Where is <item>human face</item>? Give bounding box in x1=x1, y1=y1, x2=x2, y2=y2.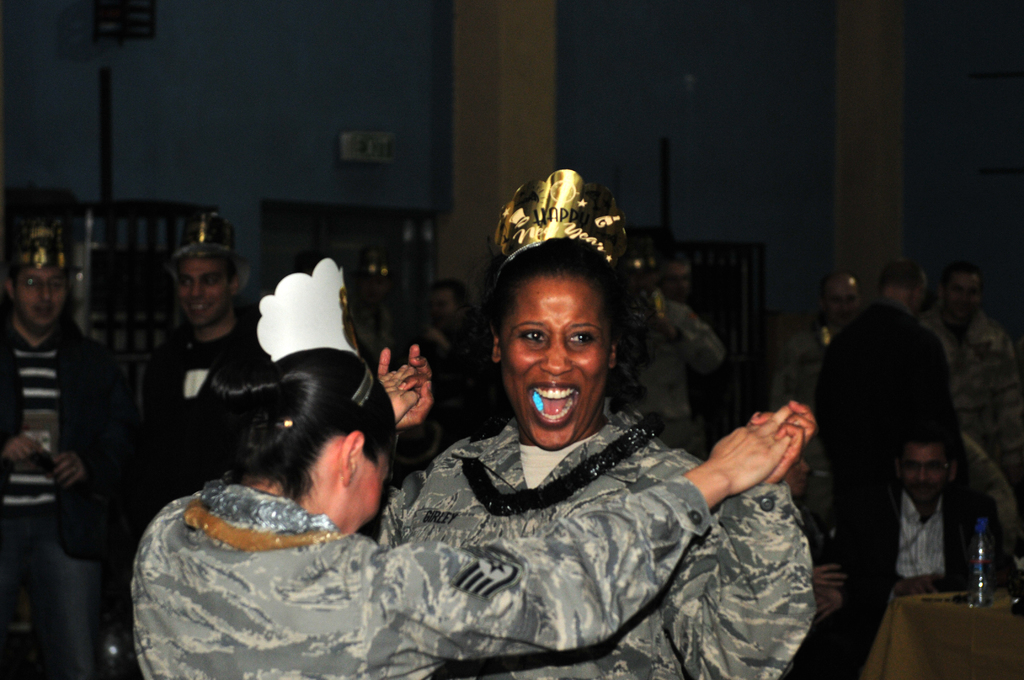
x1=172, y1=252, x2=232, y2=343.
